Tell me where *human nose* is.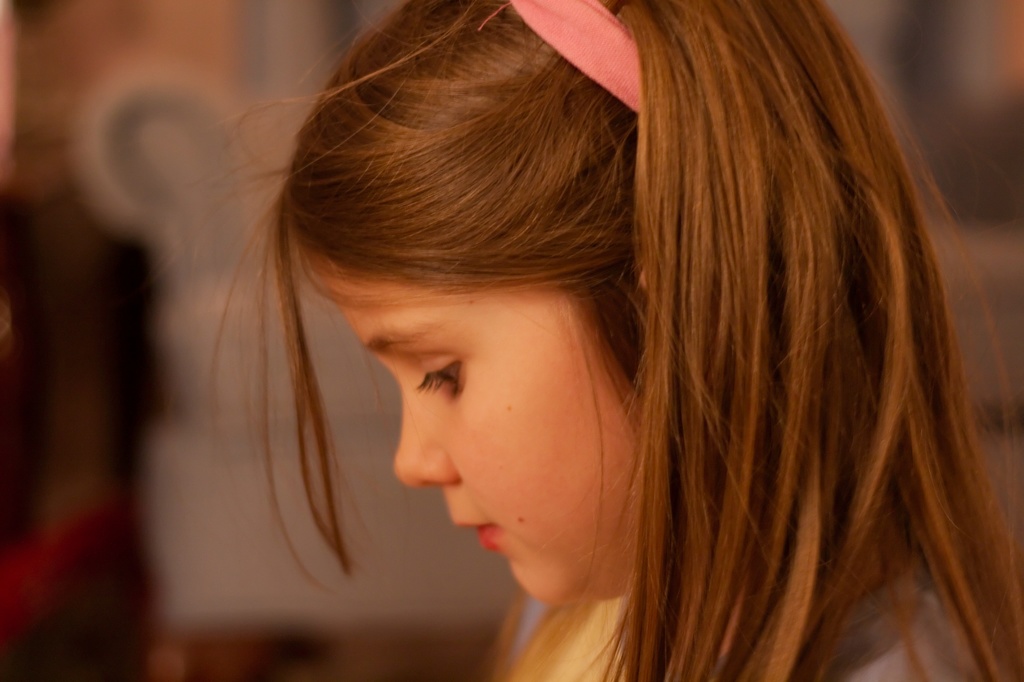
*human nose* is at bbox=[394, 375, 465, 492].
